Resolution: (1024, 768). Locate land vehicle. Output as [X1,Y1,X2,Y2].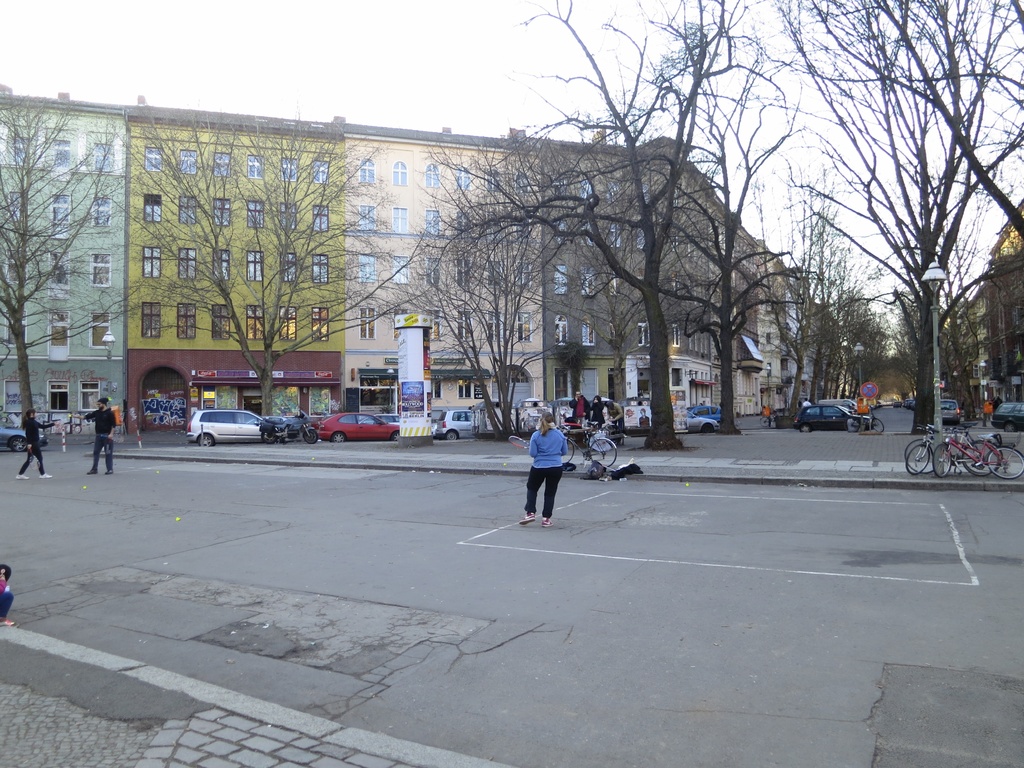
[816,395,858,412].
